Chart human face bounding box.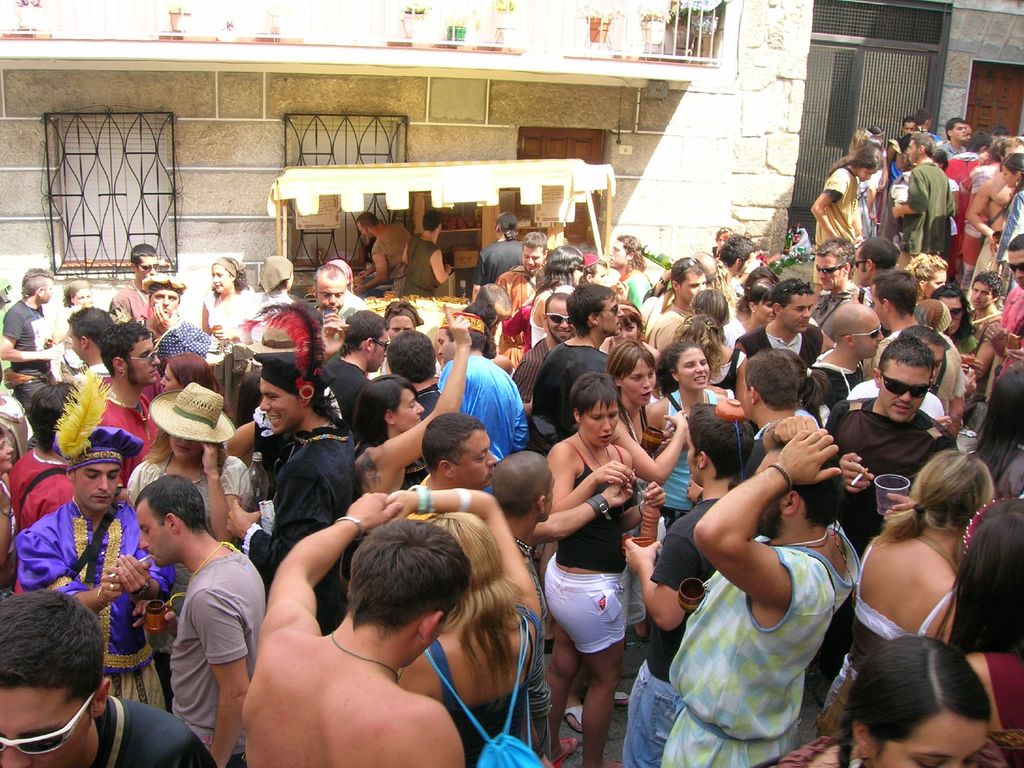
Charted: {"left": 595, "top": 270, "right": 607, "bottom": 285}.
